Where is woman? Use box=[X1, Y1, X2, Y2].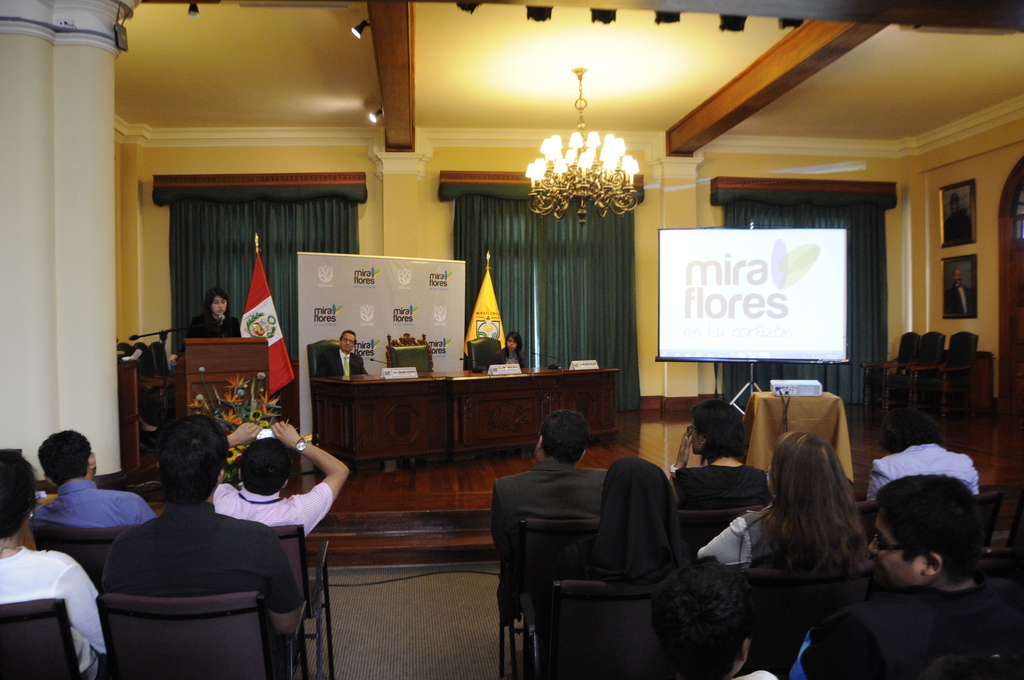
box=[869, 409, 980, 500].
